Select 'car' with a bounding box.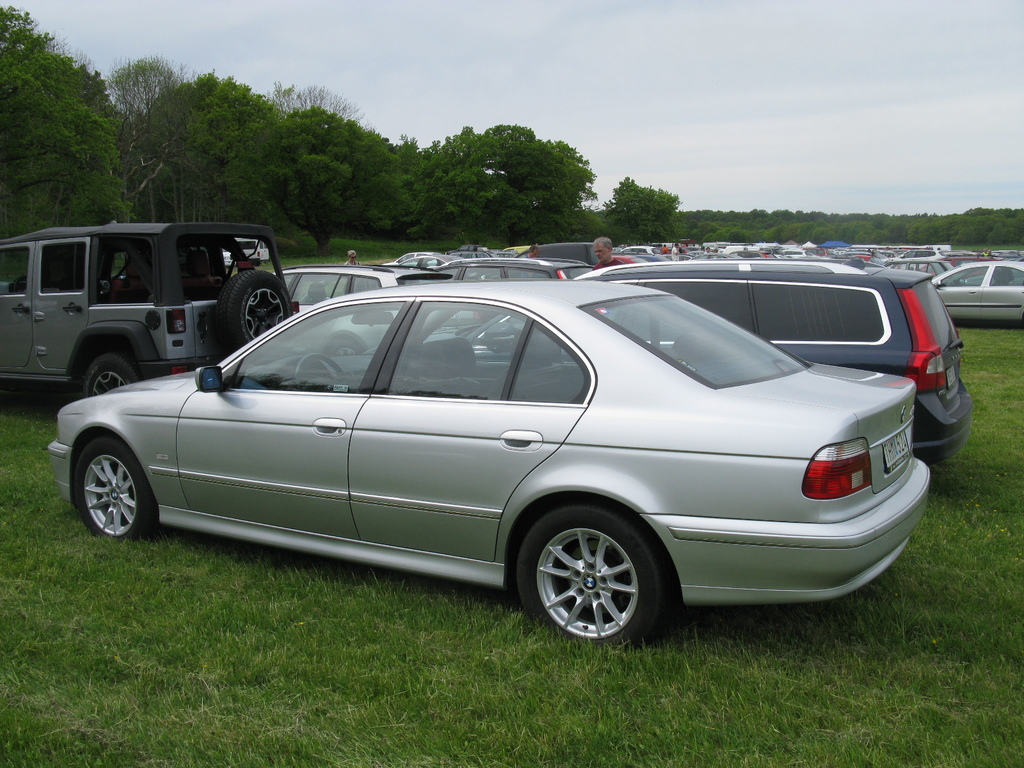
region(362, 259, 972, 464).
